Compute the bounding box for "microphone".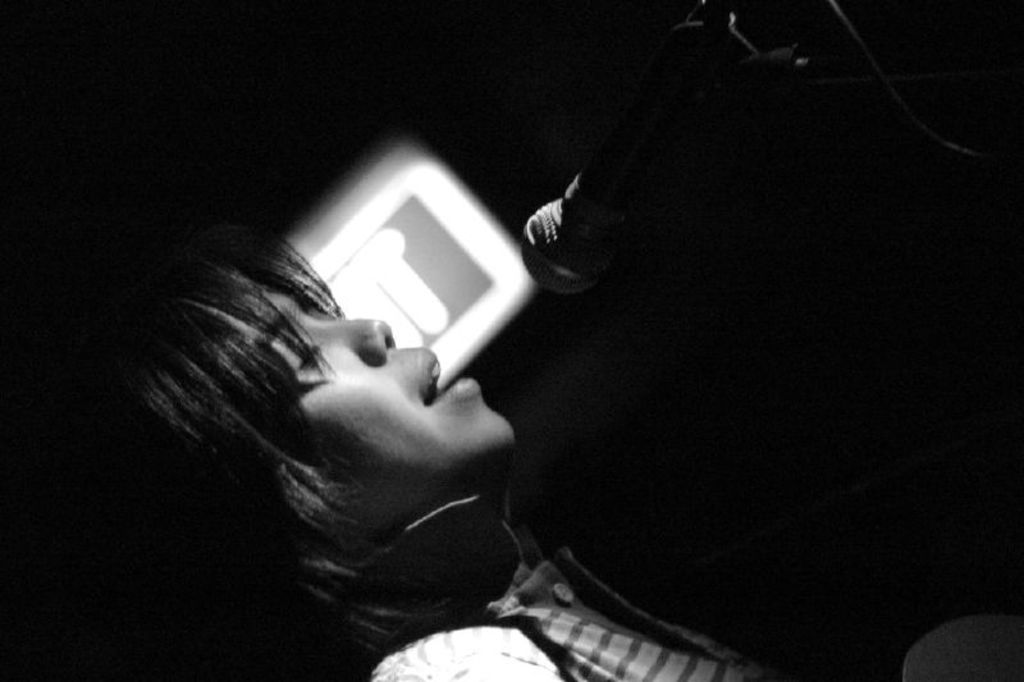
rect(516, 24, 796, 305).
